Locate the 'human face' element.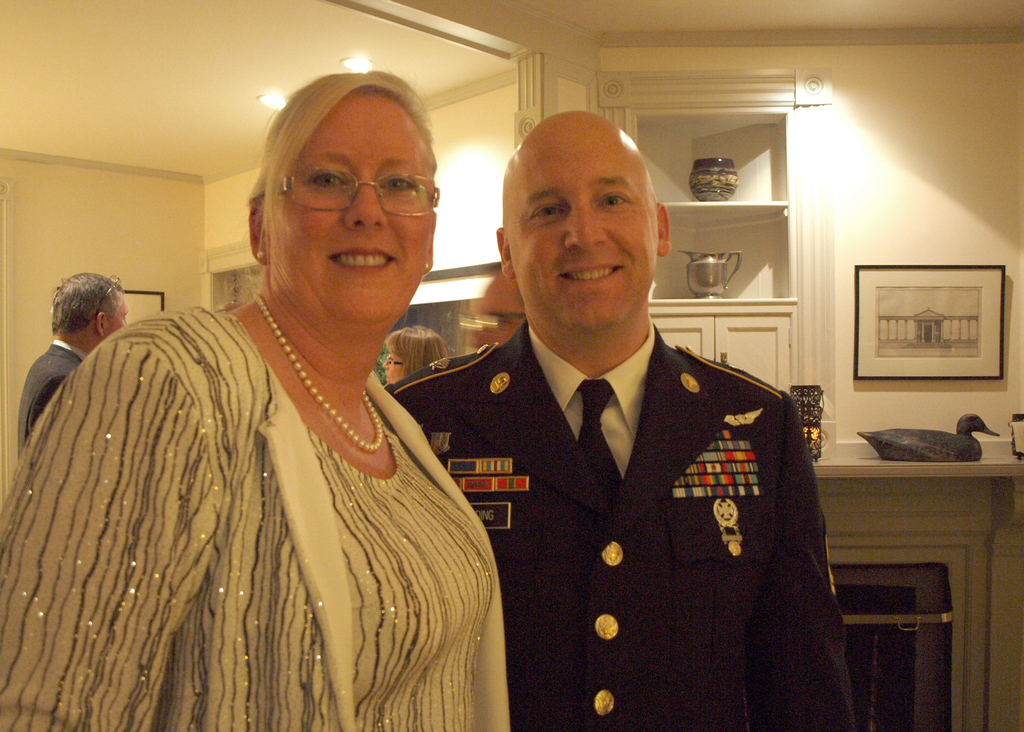
Element bbox: 383:350:405:386.
